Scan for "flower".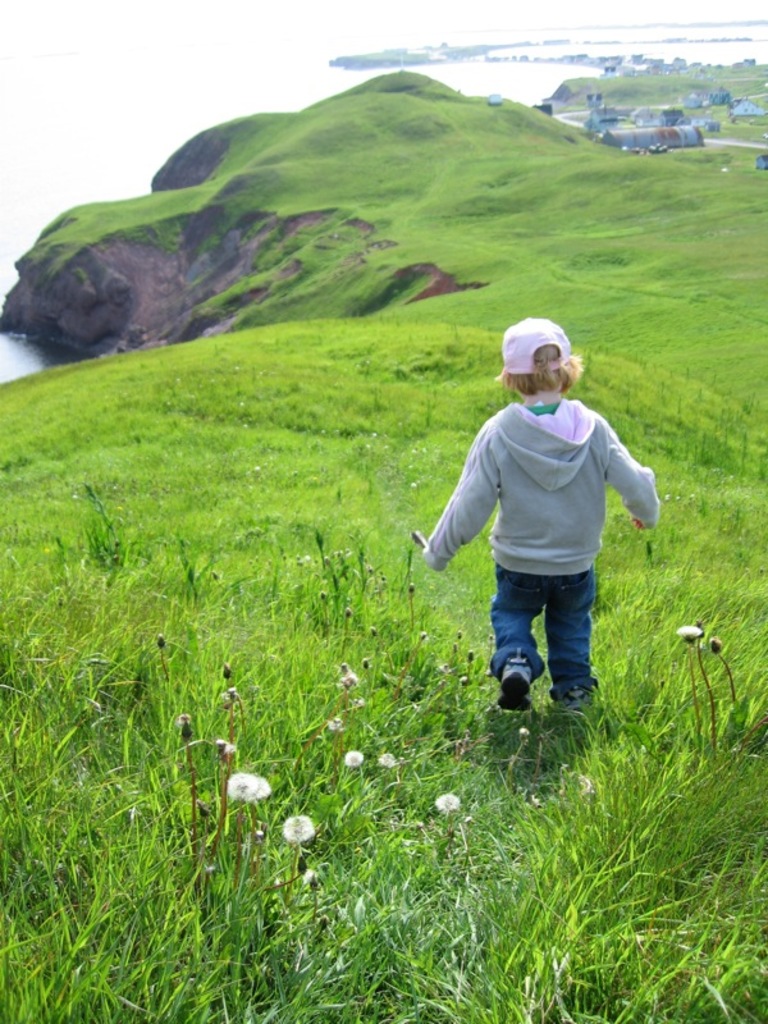
Scan result: locate(219, 769, 287, 805).
